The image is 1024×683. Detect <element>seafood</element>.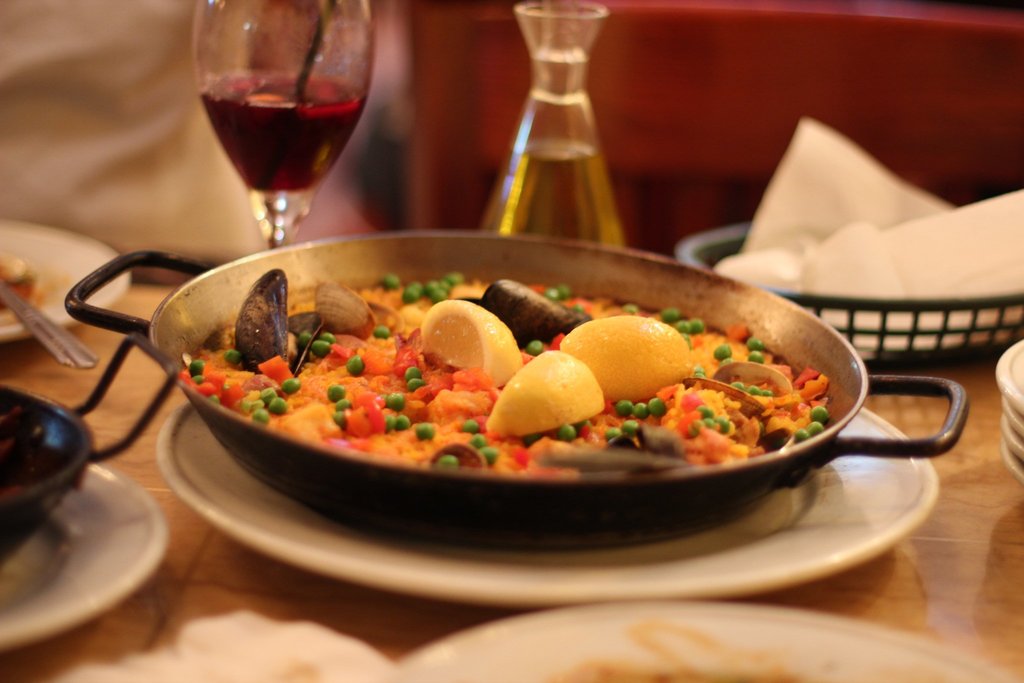
Detection: (x1=458, y1=276, x2=582, y2=340).
